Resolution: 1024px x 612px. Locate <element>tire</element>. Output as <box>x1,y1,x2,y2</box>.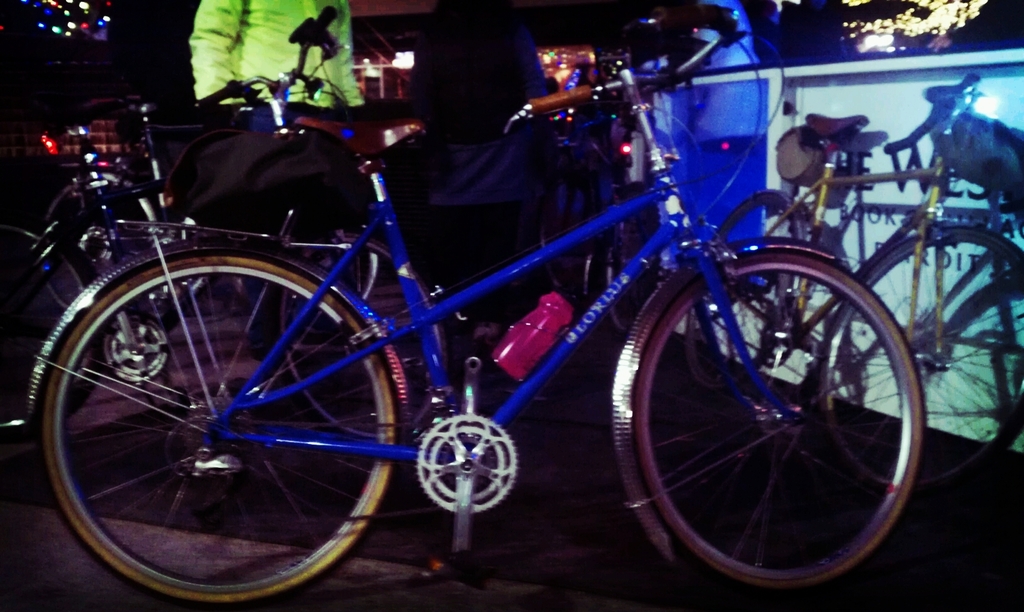
<box>40,256,401,599</box>.
